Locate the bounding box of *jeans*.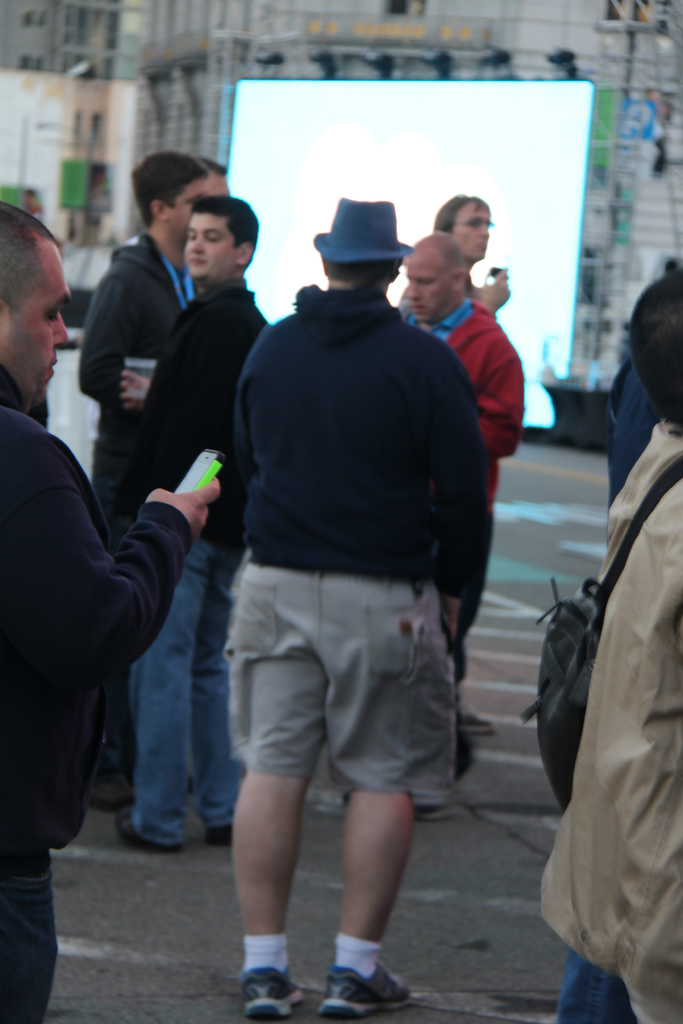
Bounding box: detection(556, 943, 635, 1023).
